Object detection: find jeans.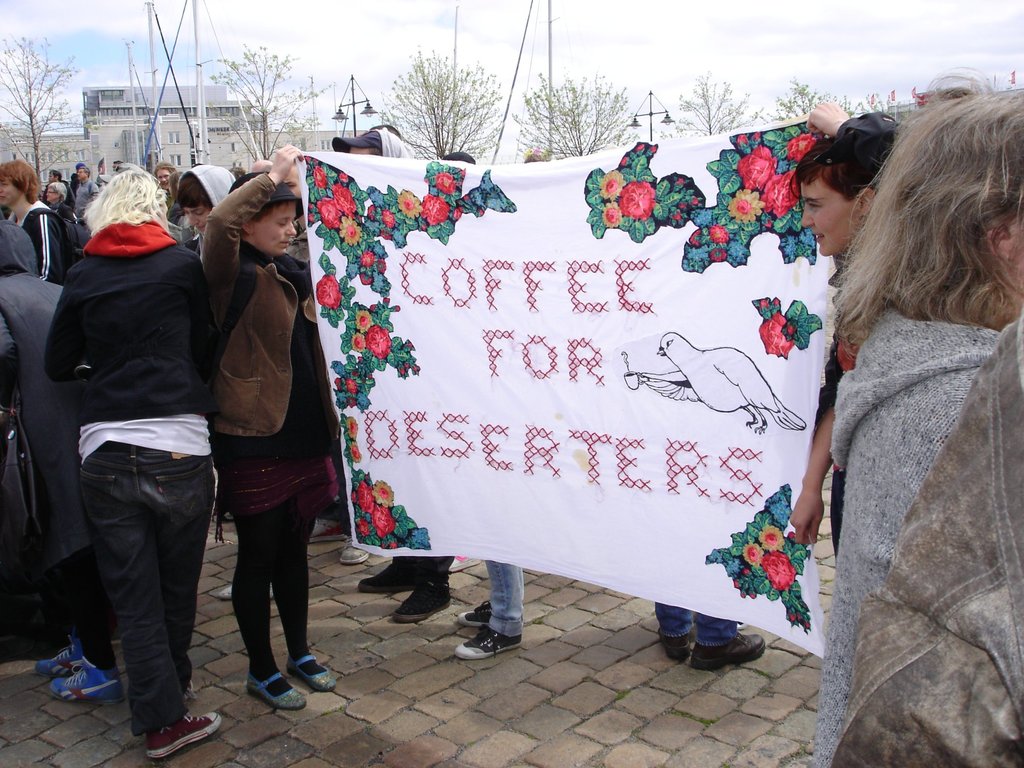
<region>658, 606, 742, 641</region>.
